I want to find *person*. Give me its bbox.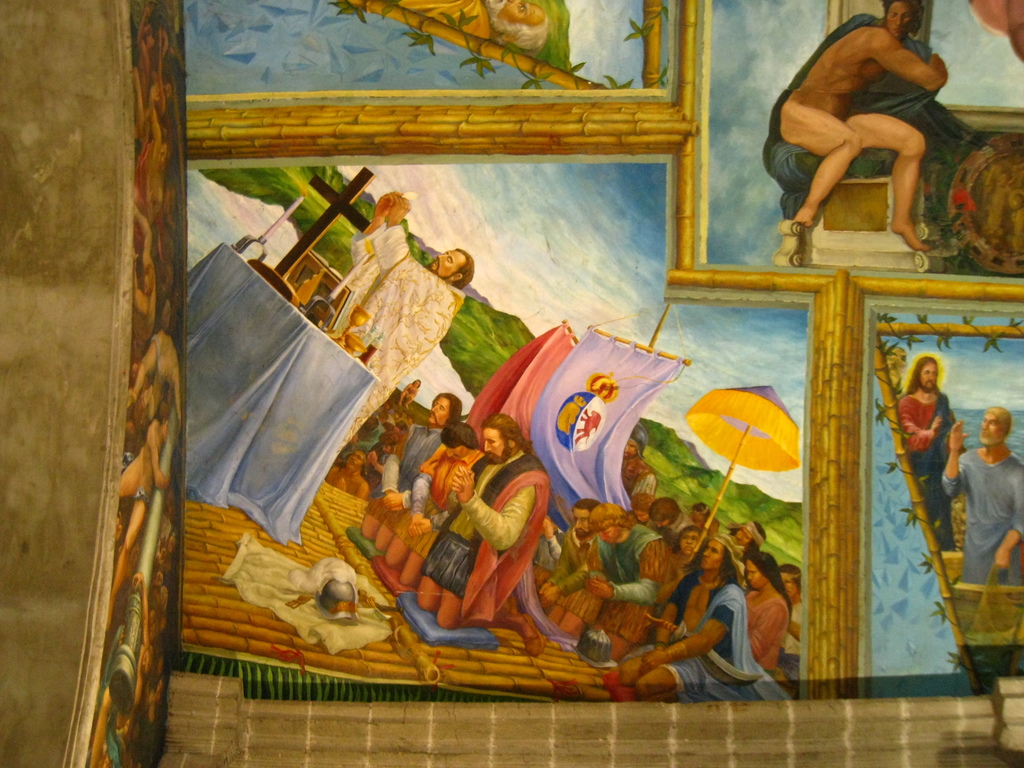
box(888, 354, 961, 547).
